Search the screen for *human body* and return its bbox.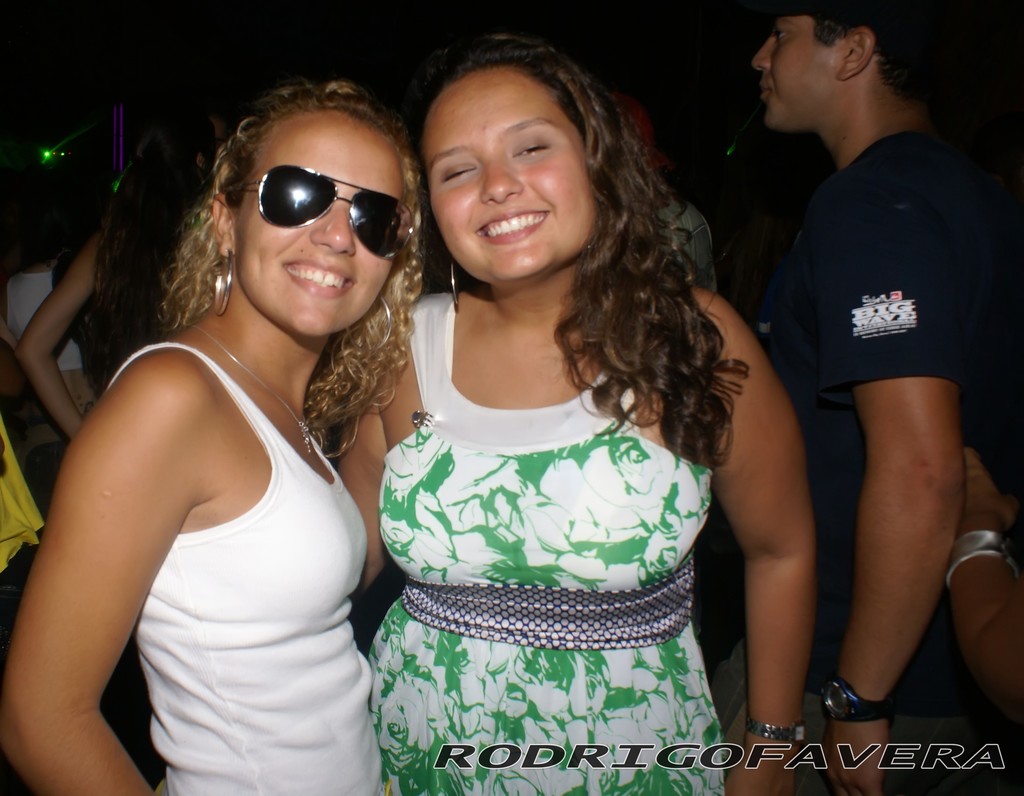
Found: [left=0, top=327, right=390, bottom=795].
